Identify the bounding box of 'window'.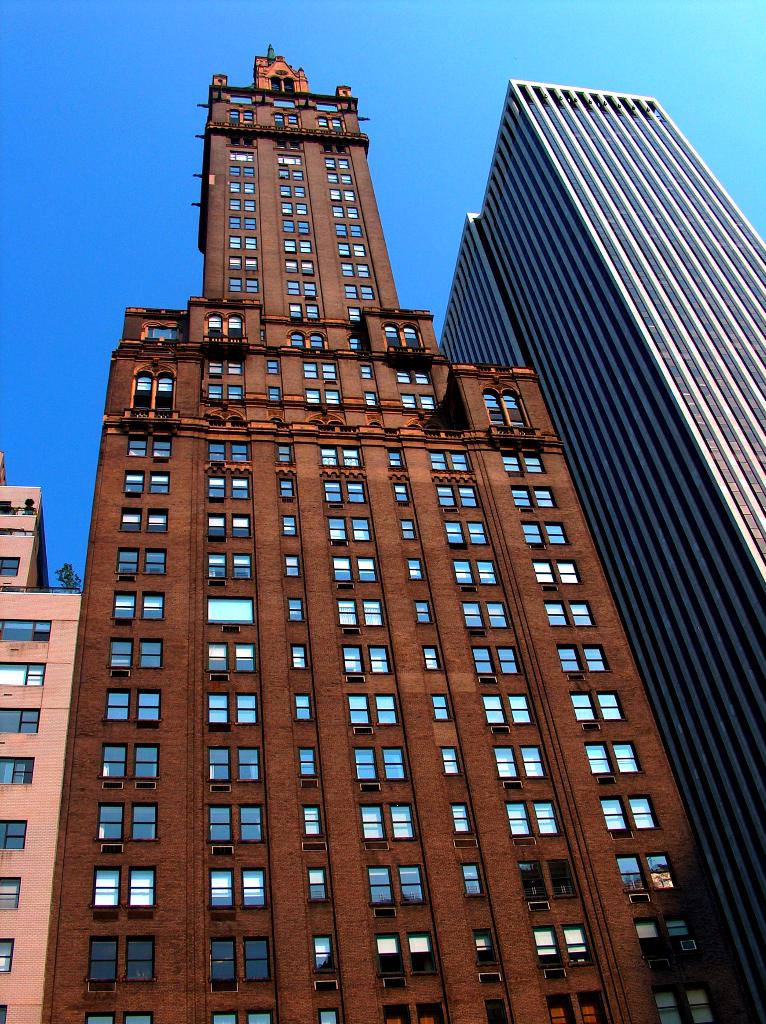
rect(365, 392, 378, 408).
